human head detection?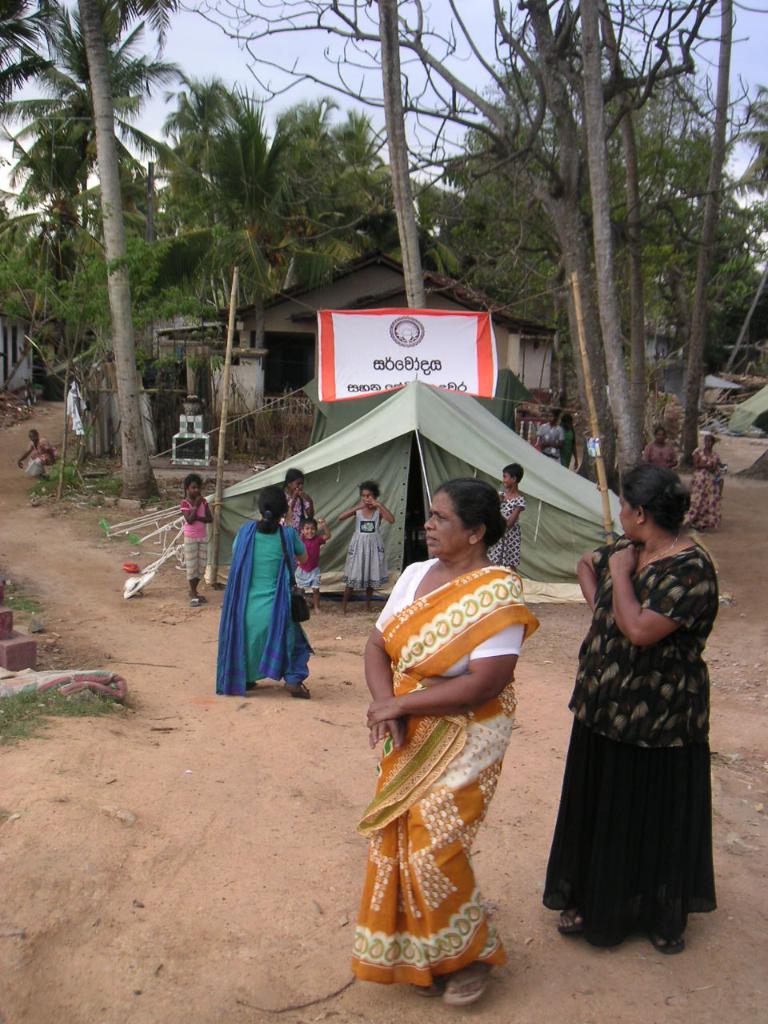
detection(425, 486, 514, 556)
